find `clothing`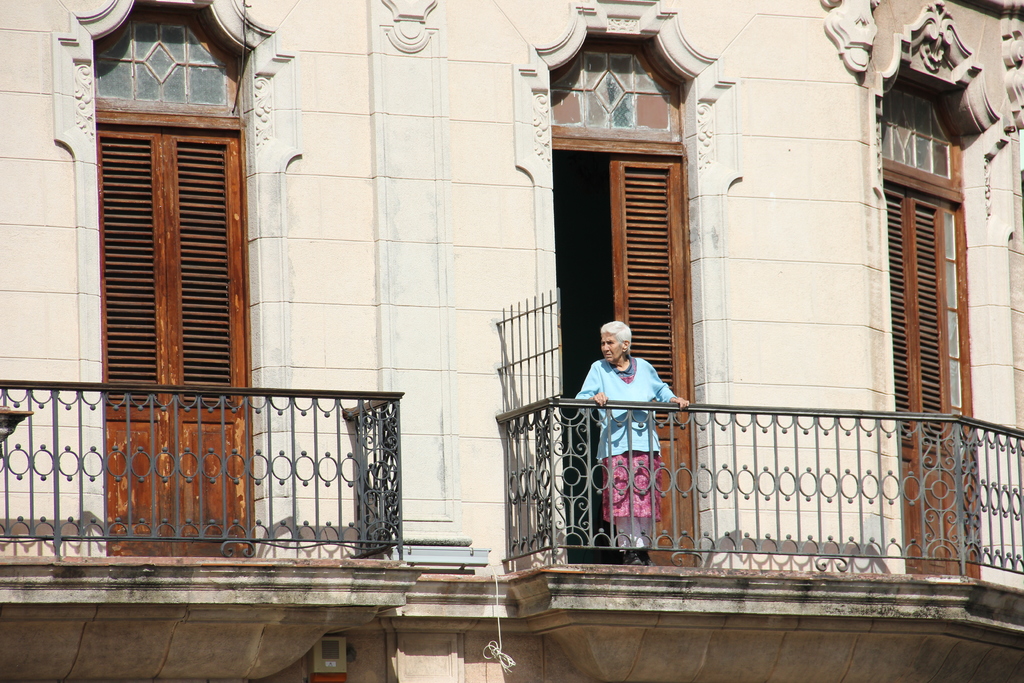
rect(582, 331, 680, 545)
